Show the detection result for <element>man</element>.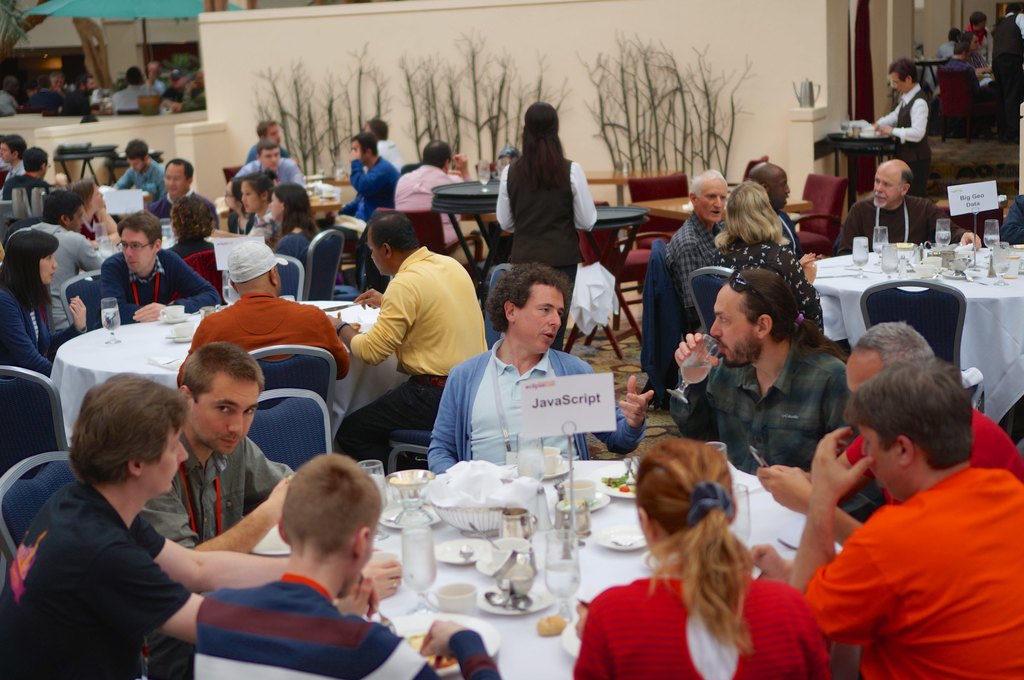
(867,61,934,196).
